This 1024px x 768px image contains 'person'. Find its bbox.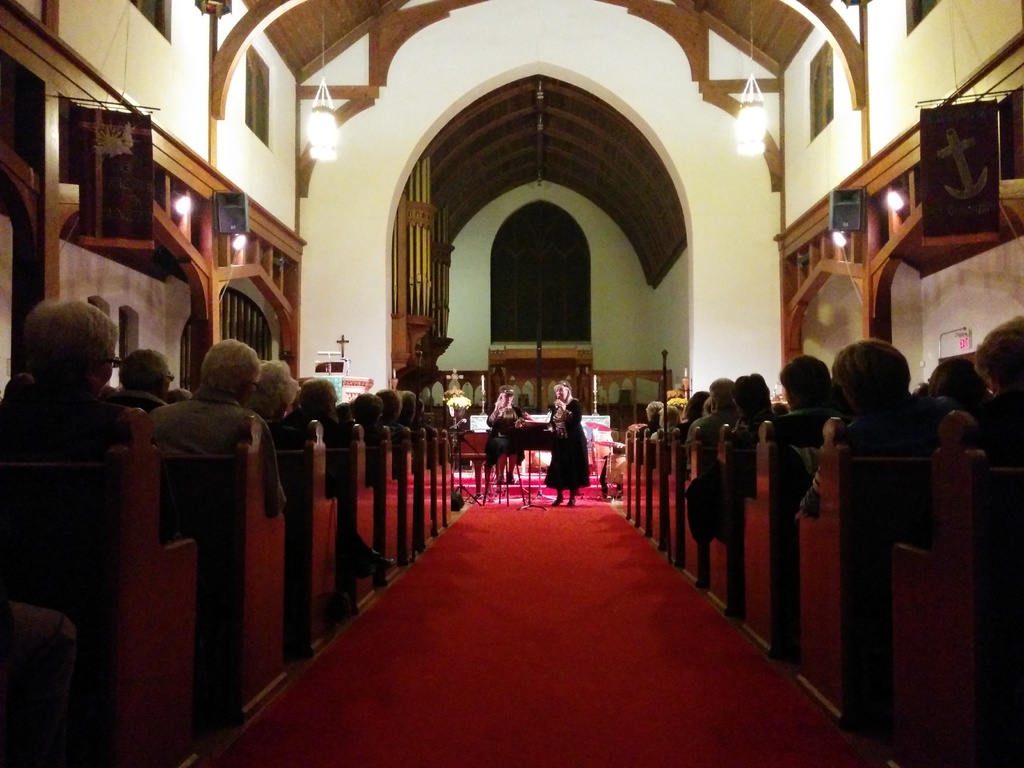
765 357 856 454.
